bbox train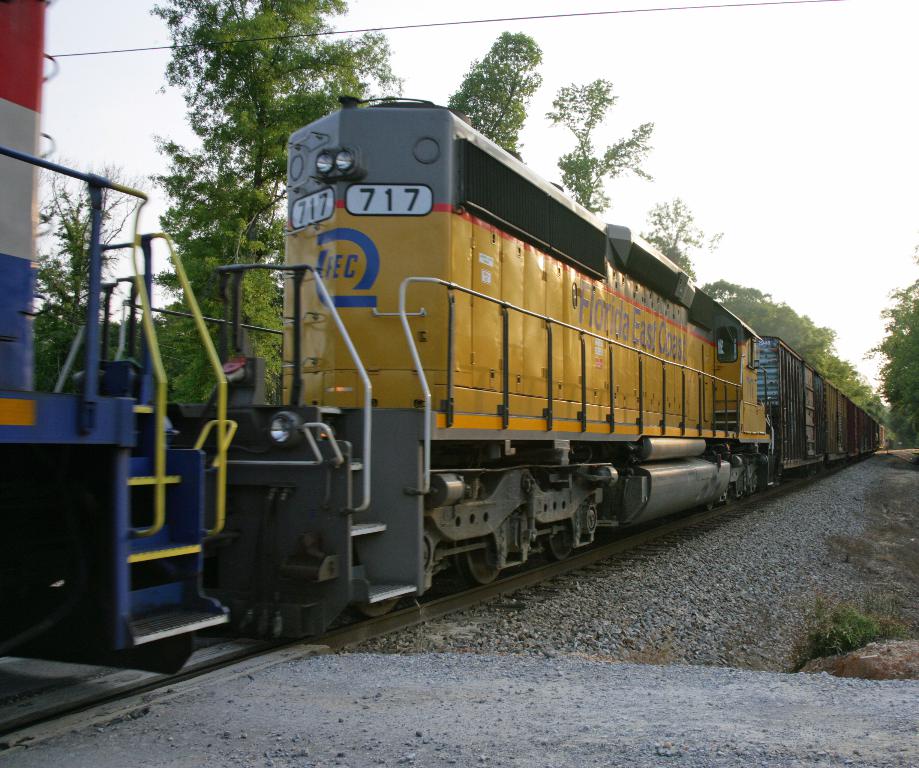
pyautogui.locateOnScreen(0, 0, 887, 728)
